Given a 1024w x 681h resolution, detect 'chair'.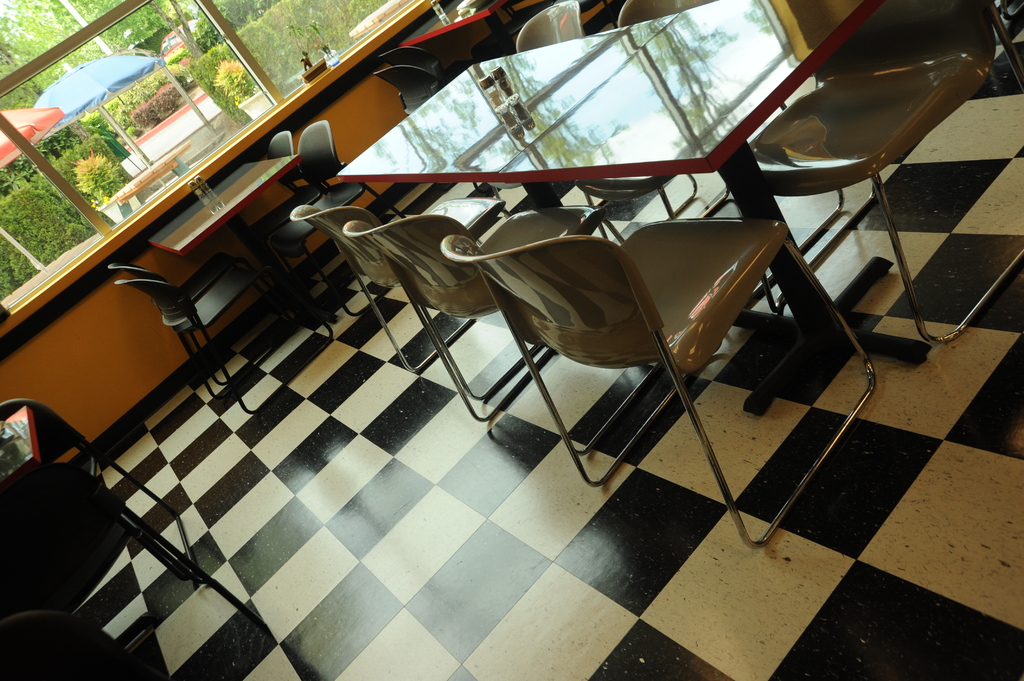
pyautogui.locateOnScreen(289, 198, 506, 420).
